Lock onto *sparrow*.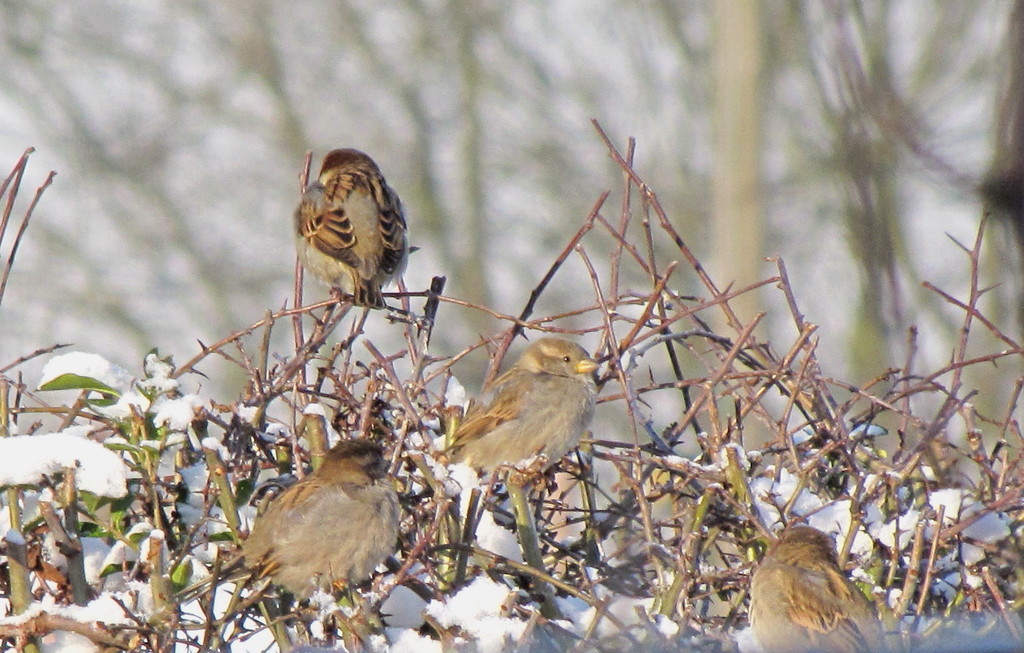
Locked: {"x1": 748, "y1": 530, "x2": 885, "y2": 647}.
